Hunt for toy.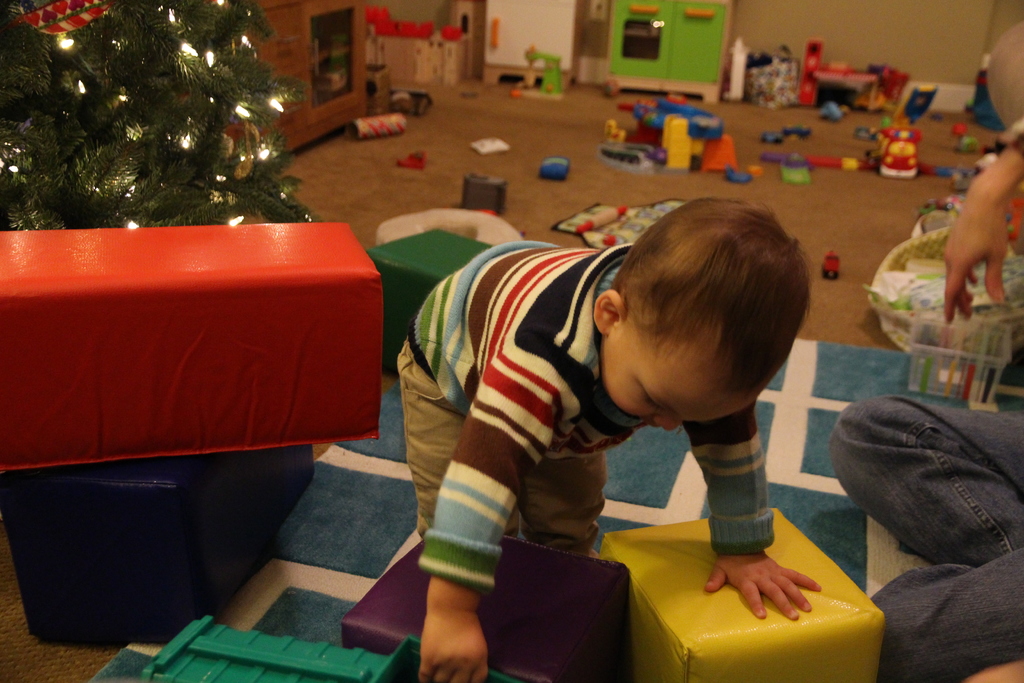
Hunted down at box=[758, 130, 781, 147].
